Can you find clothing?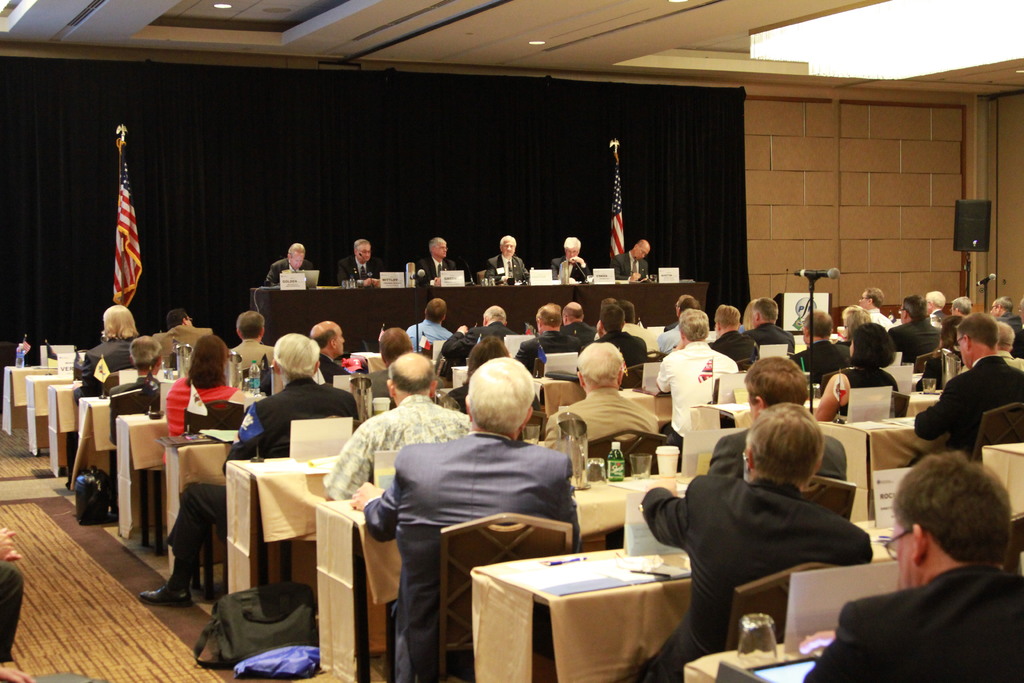
Yes, bounding box: pyautogui.locateOnScreen(676, 470, 854, 648).
